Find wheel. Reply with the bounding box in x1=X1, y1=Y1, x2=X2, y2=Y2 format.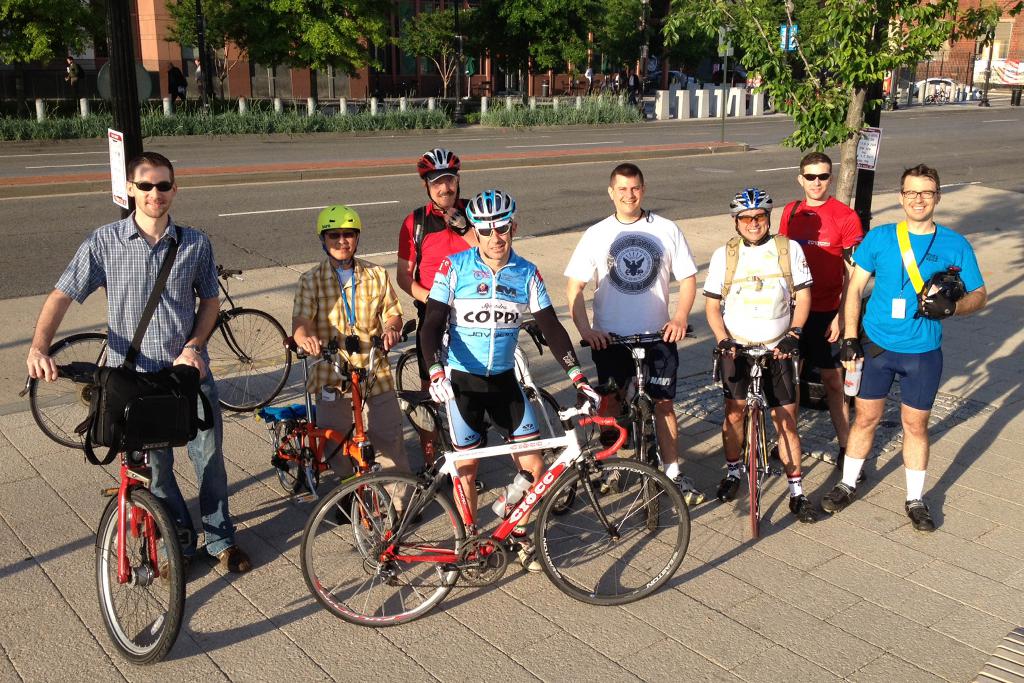
x1=395, y1=349, x2=457, y2=447.
